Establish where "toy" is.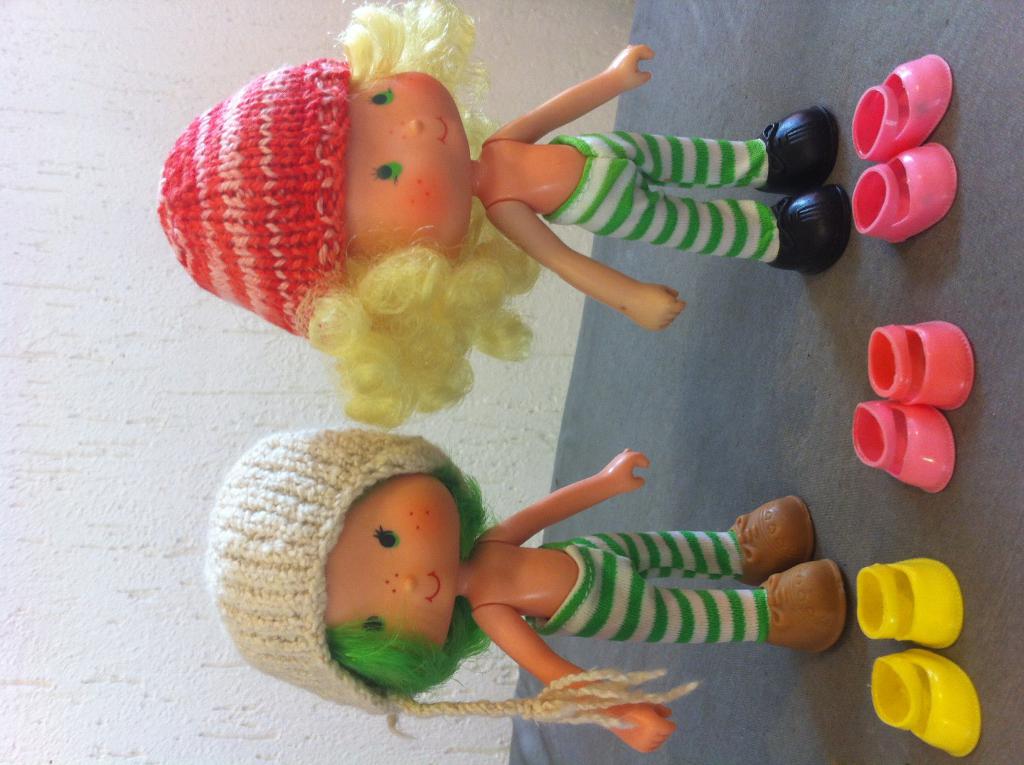
Established at [854, 319, 982, 407].
